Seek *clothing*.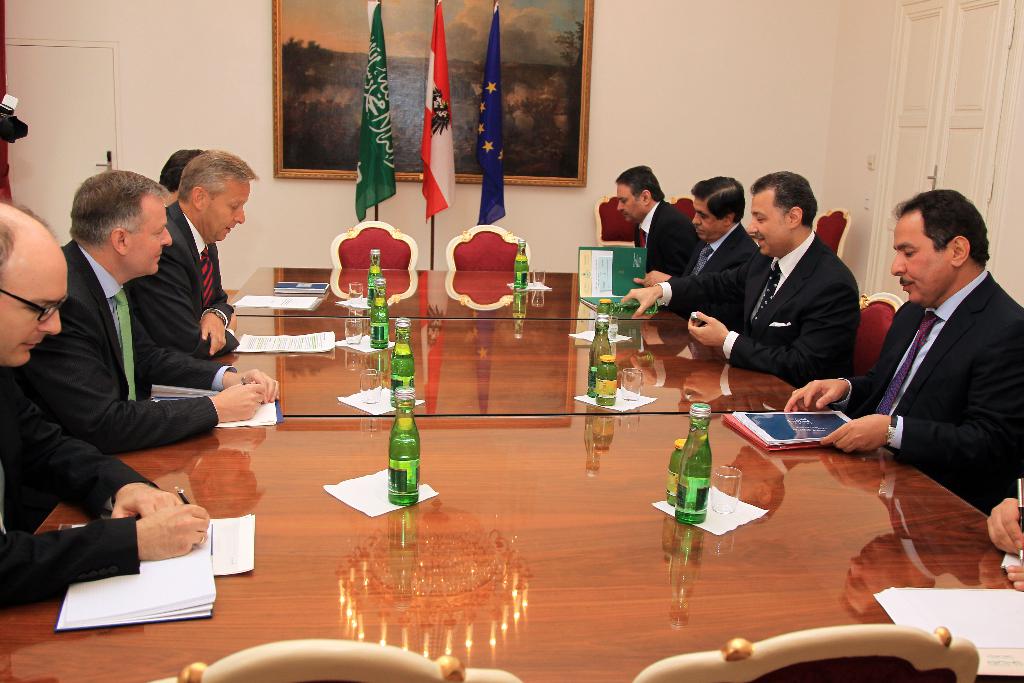
l=650, t=206, r=700, b=286.
